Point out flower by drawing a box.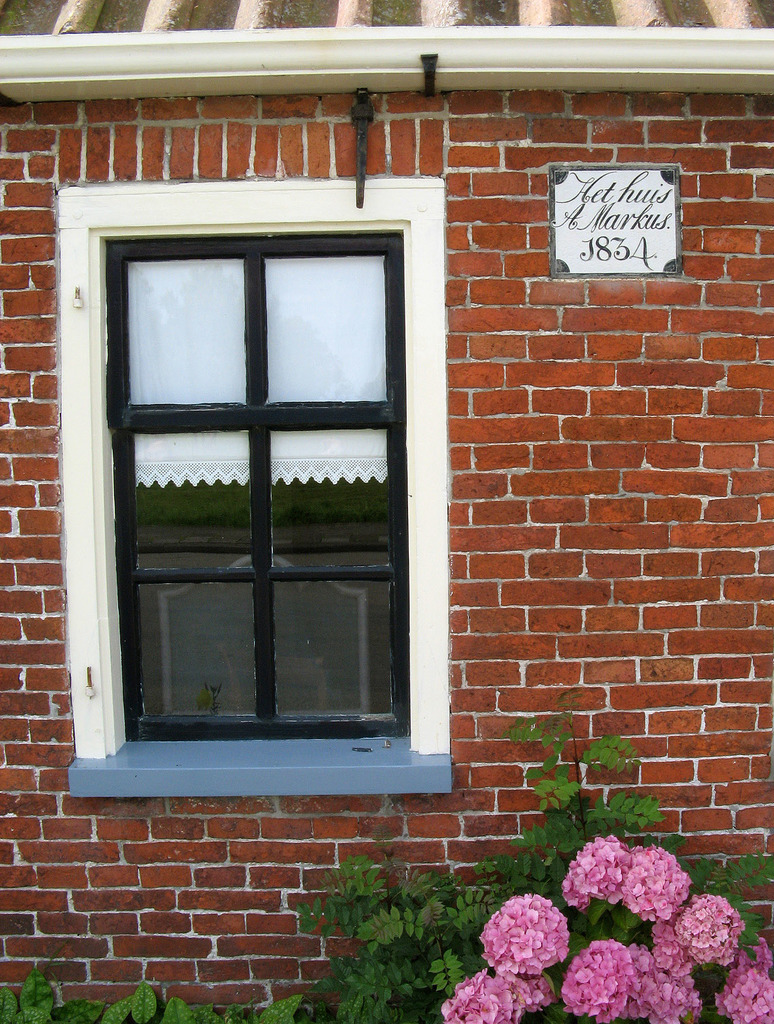
bbox=(622, 841, 695, 919).
